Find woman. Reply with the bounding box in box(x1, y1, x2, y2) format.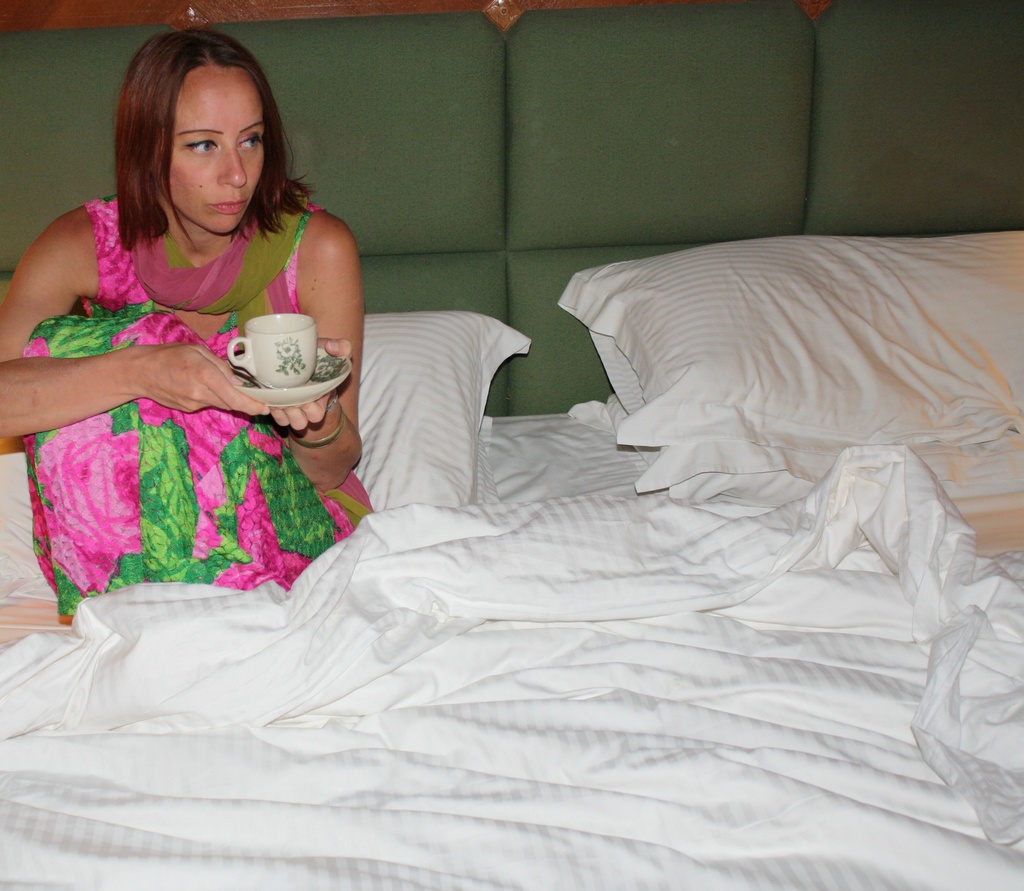
box(27, 38, 378, 594).
